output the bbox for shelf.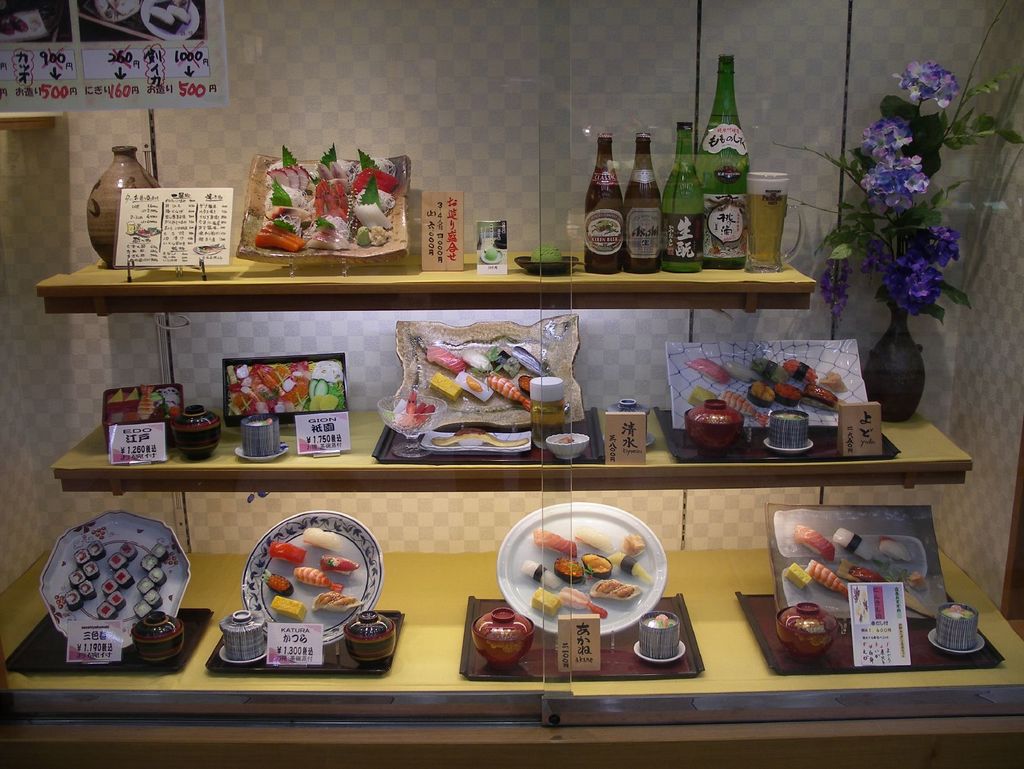
0, 479, 1023, 733.
